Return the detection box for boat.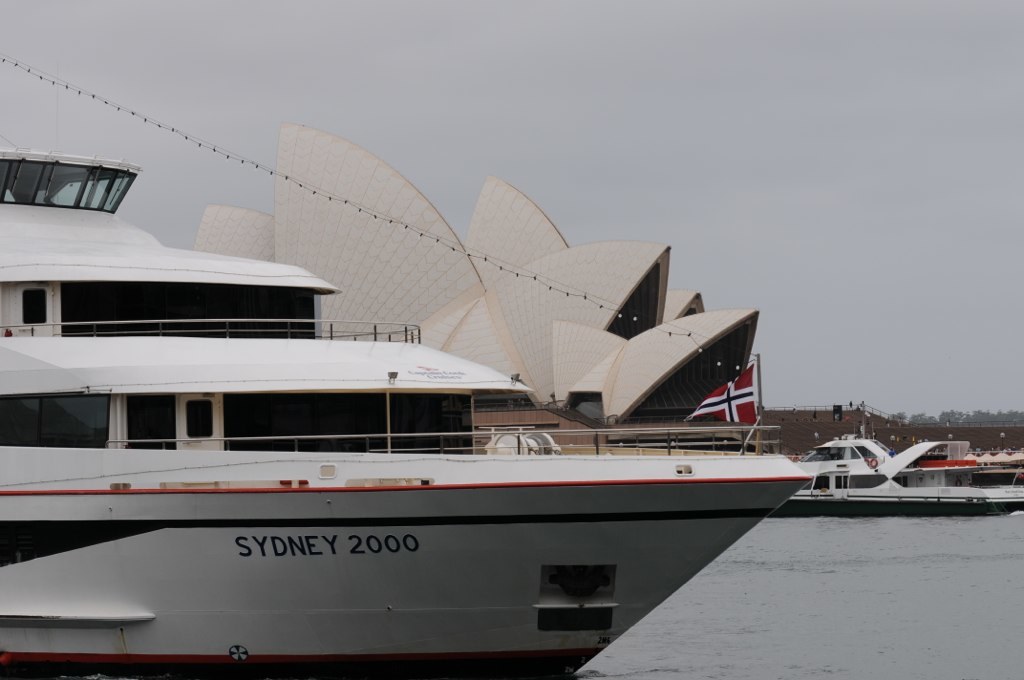
box(778, 468, 1023, 518).
